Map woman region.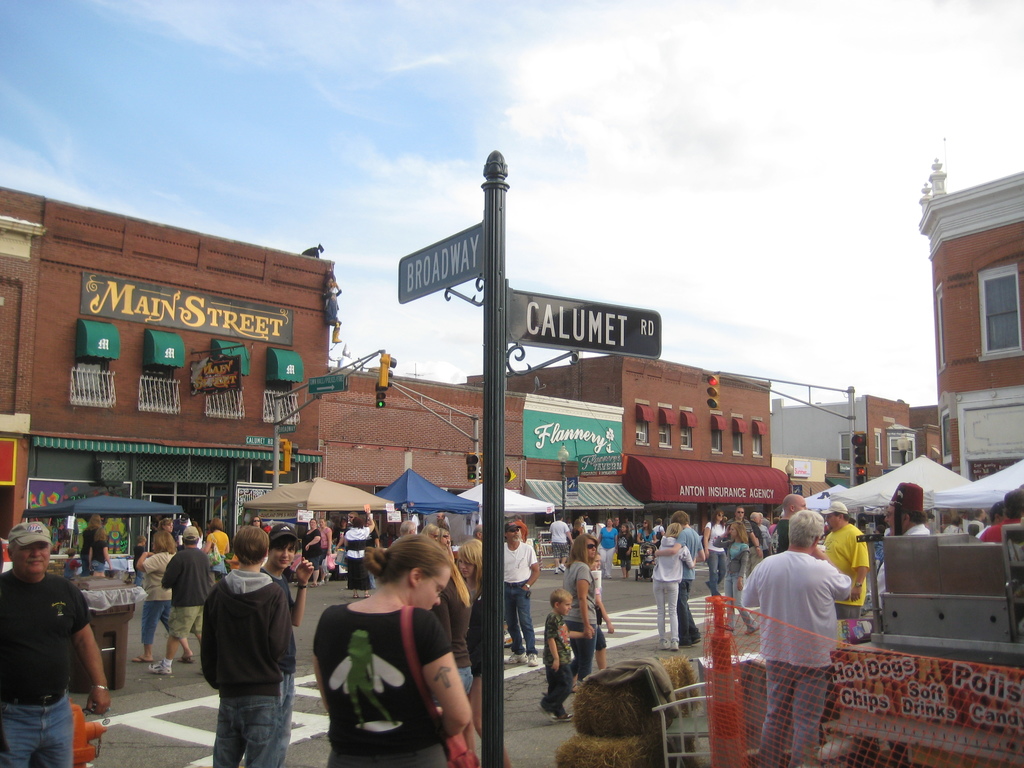
Mapped to pyautogui.locateOnScreen(653, 523, 696, 653).
